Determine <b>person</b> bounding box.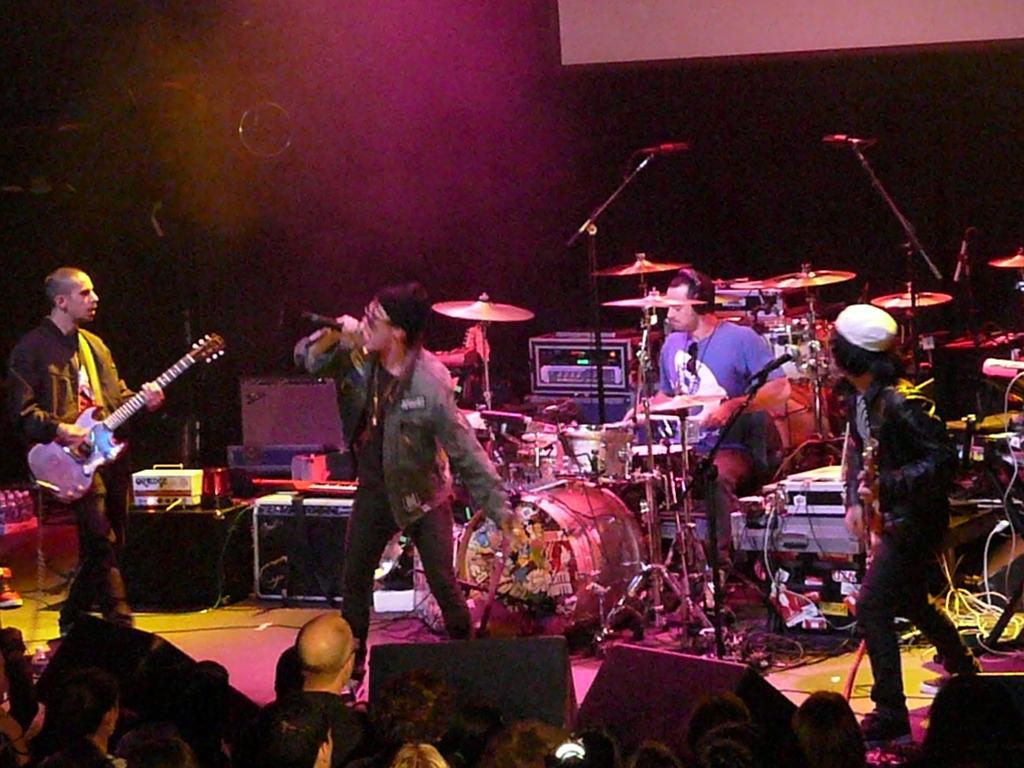
Determined: <region>653, 269, 783, 561</region>.
